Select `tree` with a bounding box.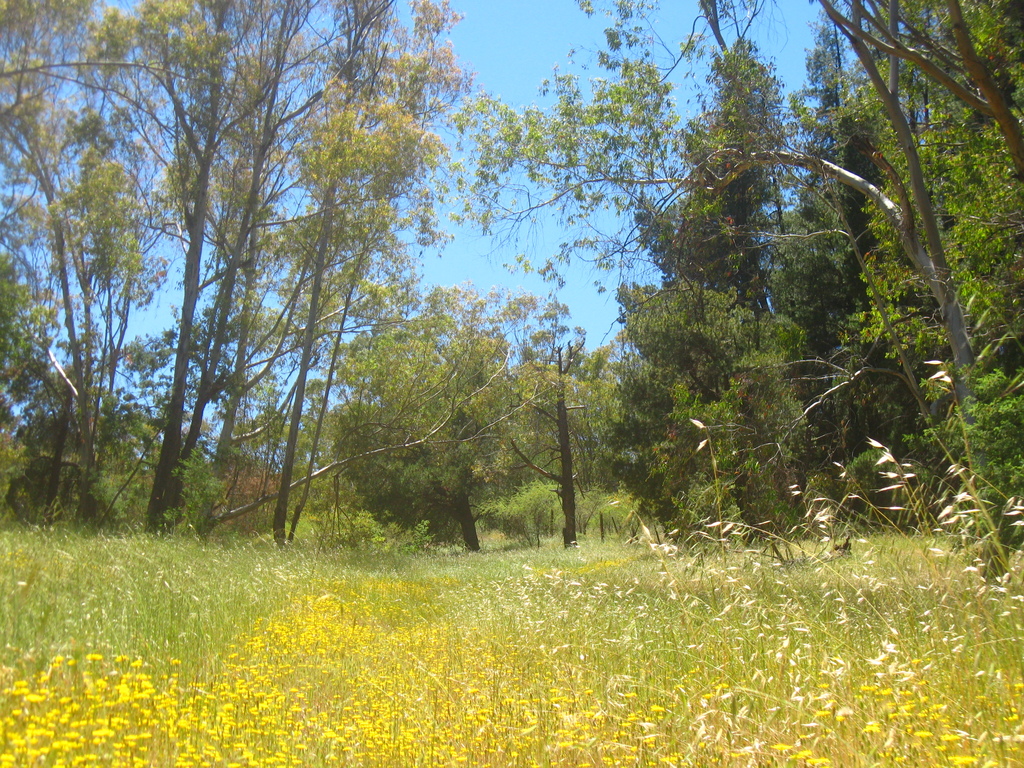
648 180 845 532.
